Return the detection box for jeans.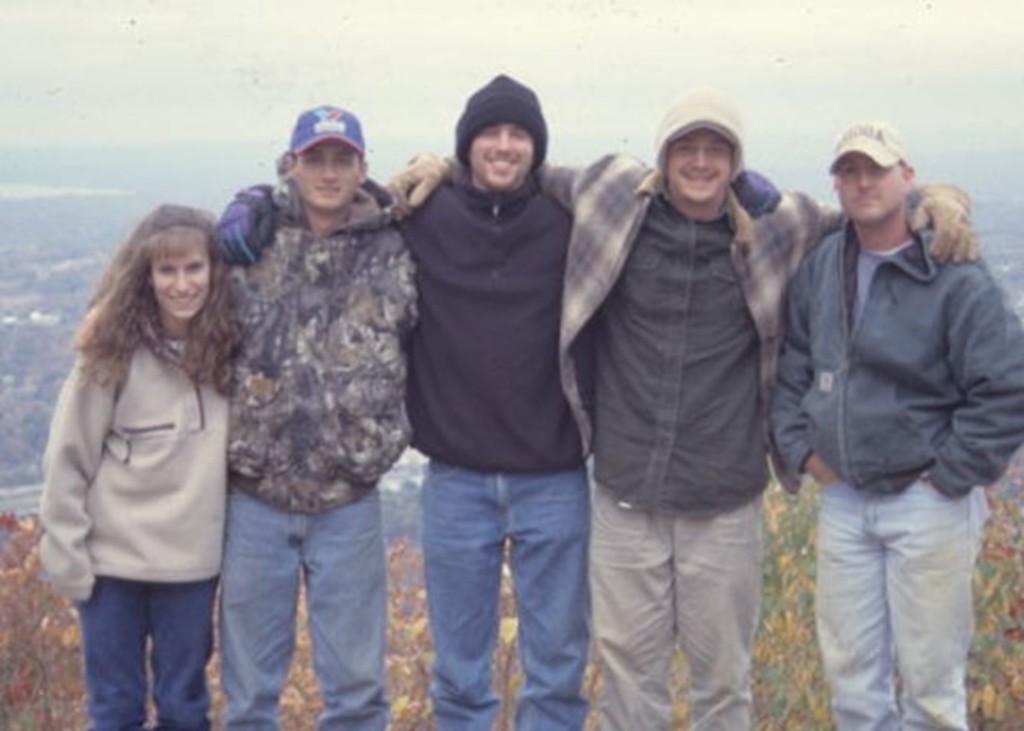
region(812, 475, 989, 729).
